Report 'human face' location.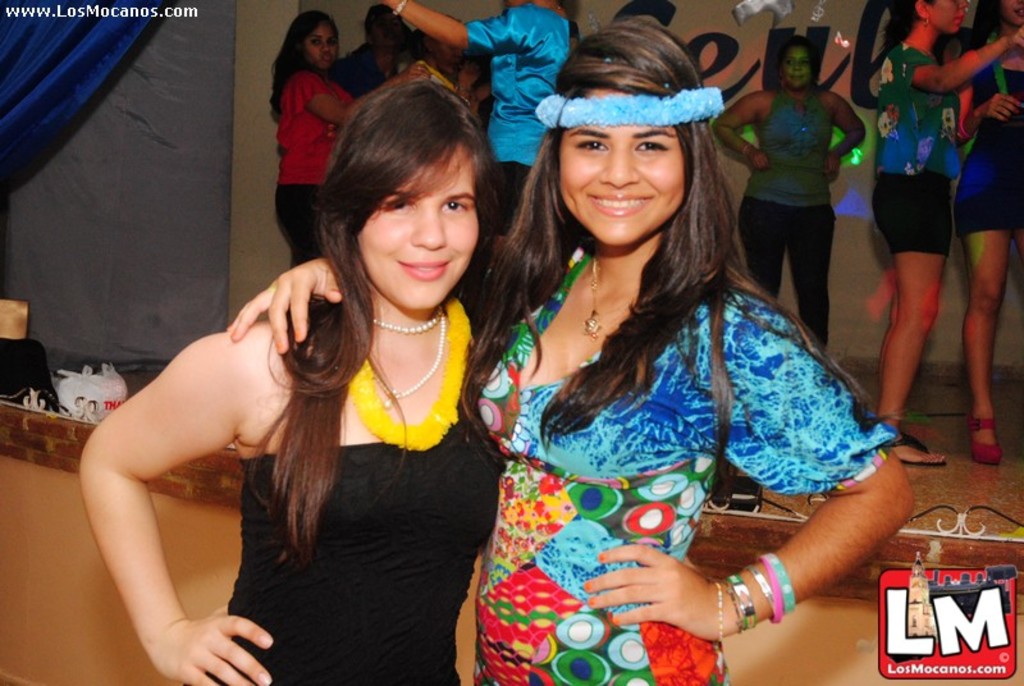
Report: {"x1": 552, "y1": 82, "x2": 686, "y2": 250}.
